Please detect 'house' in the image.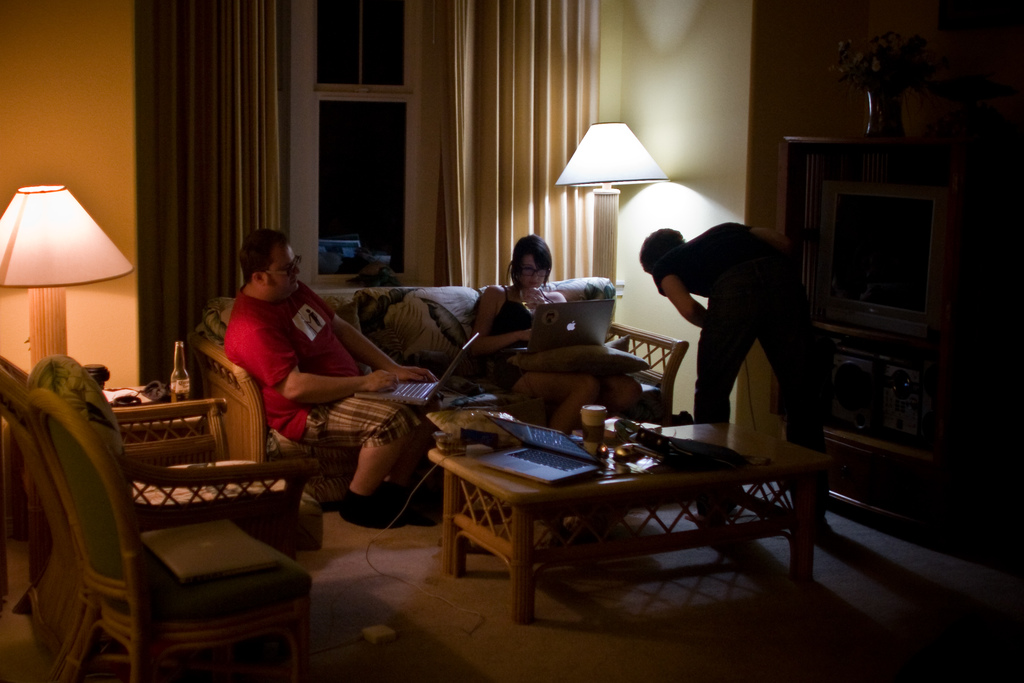
region(0, 0, 1023, 682).
